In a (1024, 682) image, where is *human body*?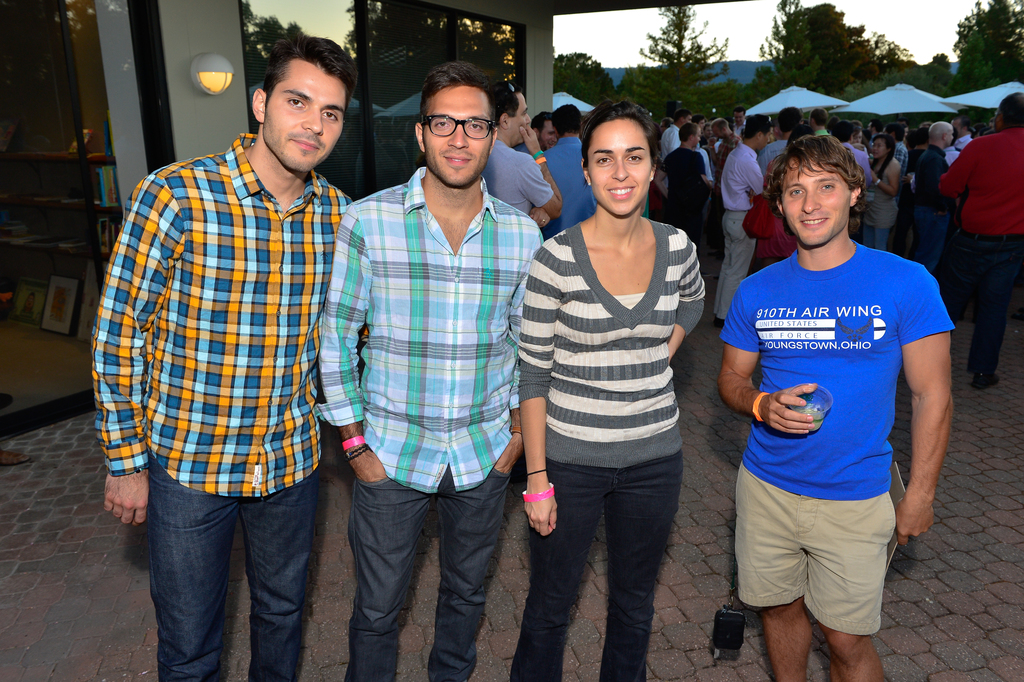
<box>716,110,764,326</box>.
